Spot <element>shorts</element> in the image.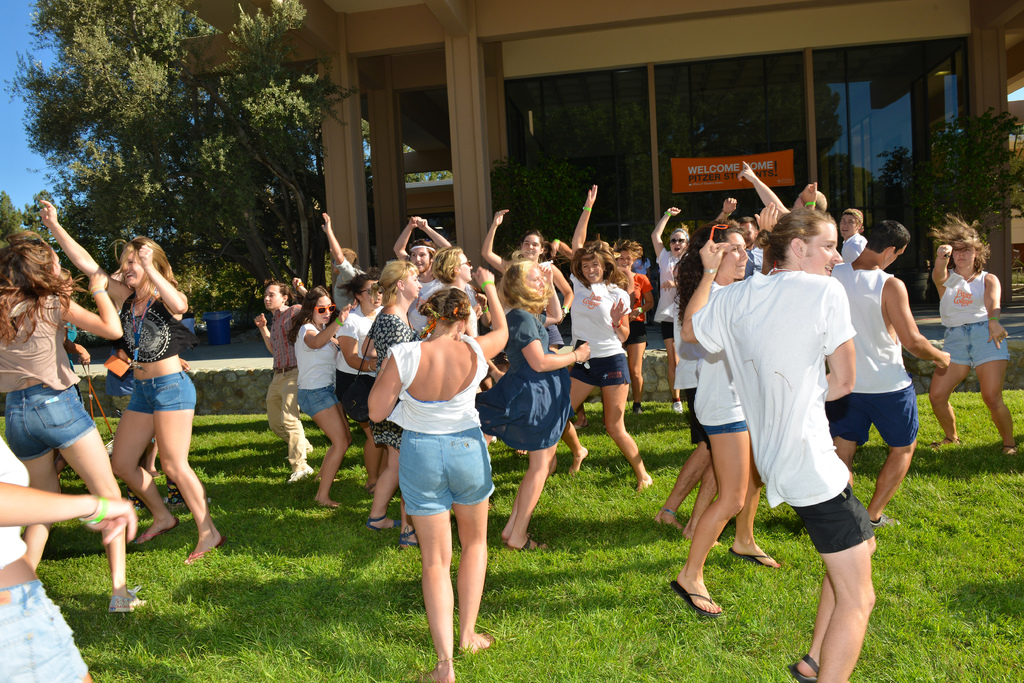
<element>shorts</element> found at pyautogui.locateOnScreen(791, 480, 877, 552).
